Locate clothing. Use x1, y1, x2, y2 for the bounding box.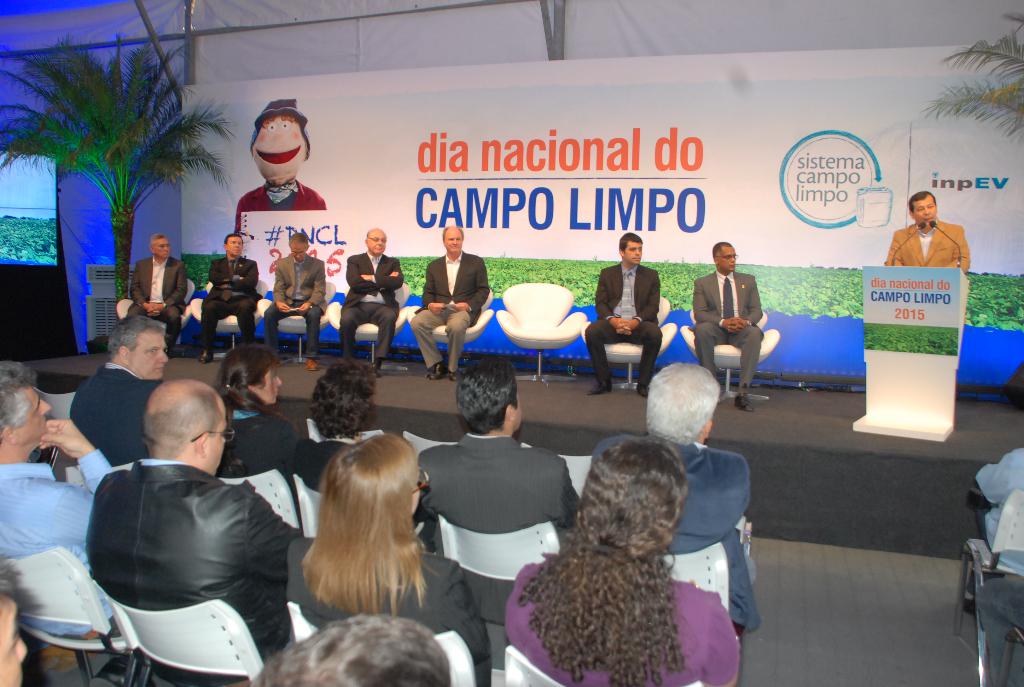
598, 438, 769, 634.
